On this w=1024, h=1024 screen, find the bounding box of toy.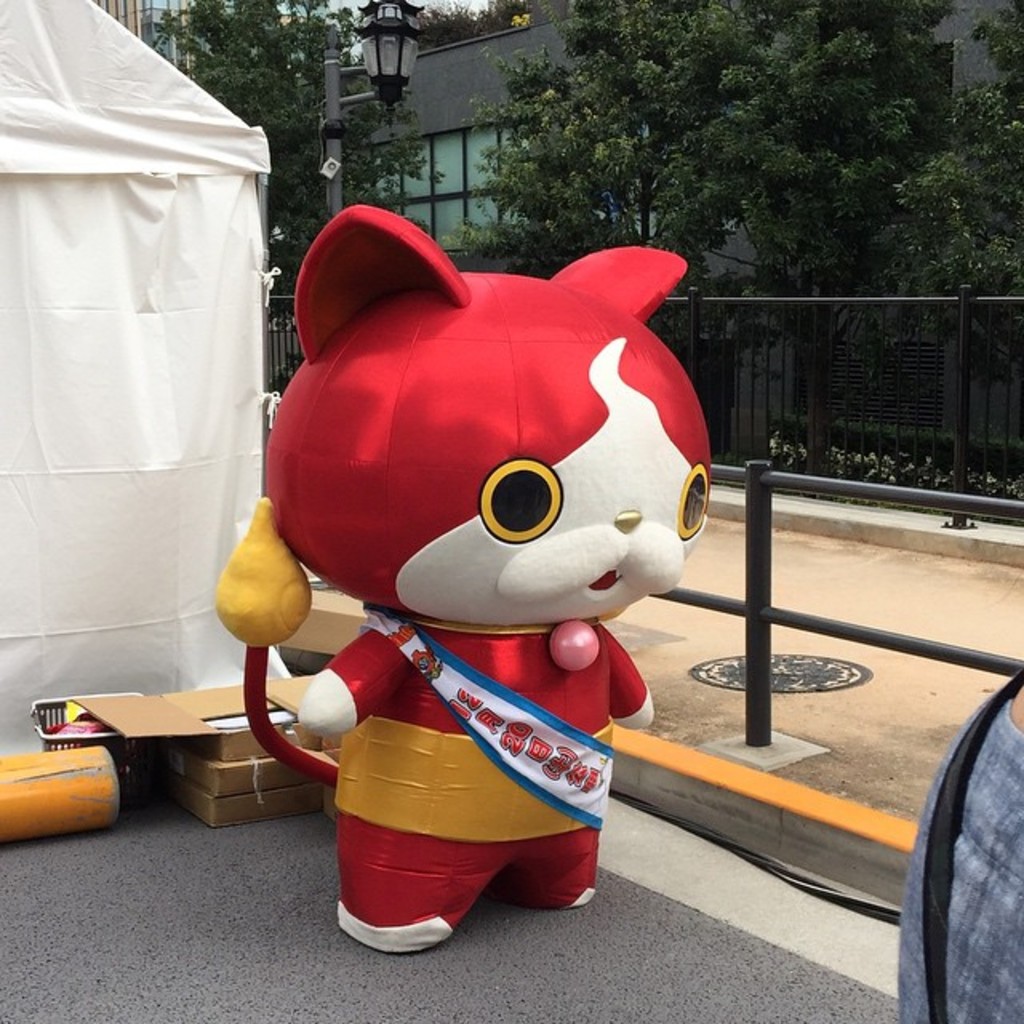
Bounding box: 200, 218, 741, 957.
